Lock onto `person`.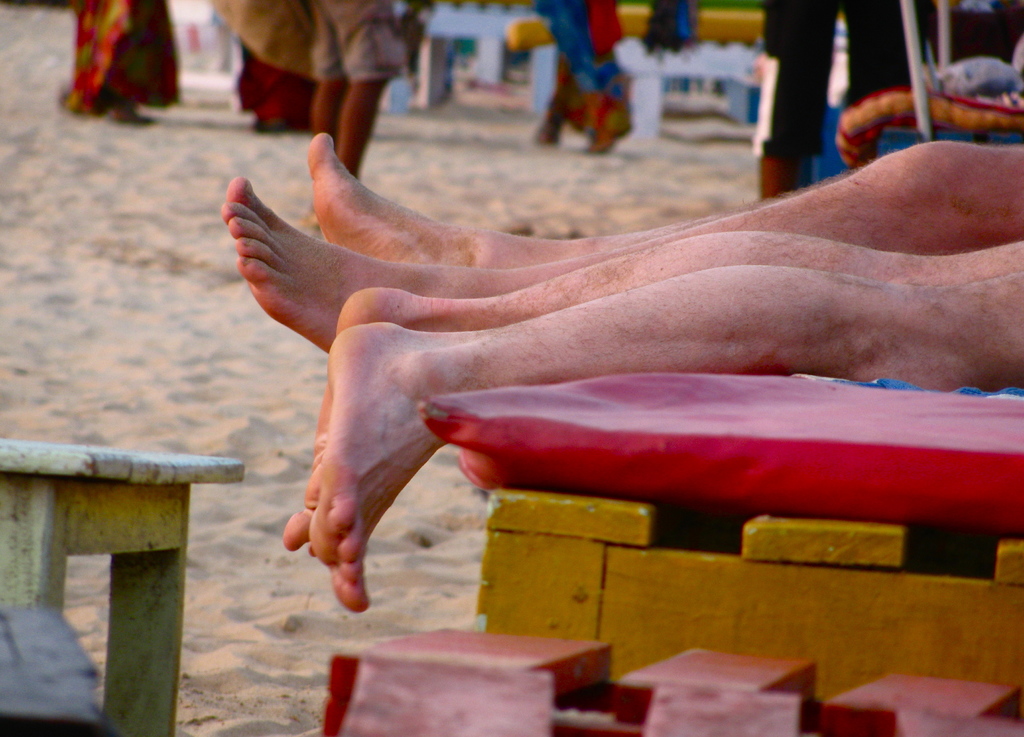
Locked: rect(51, 3, 180, 122).
